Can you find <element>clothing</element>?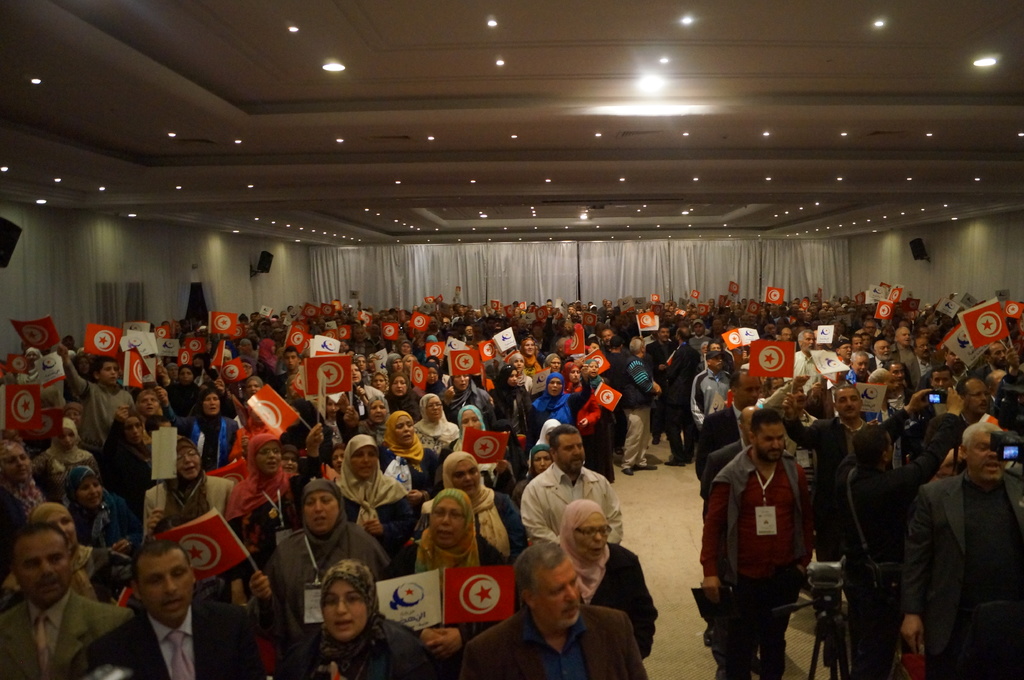
Yes, bounding box: x1=63 y1=612 x2=266 y2=679.
